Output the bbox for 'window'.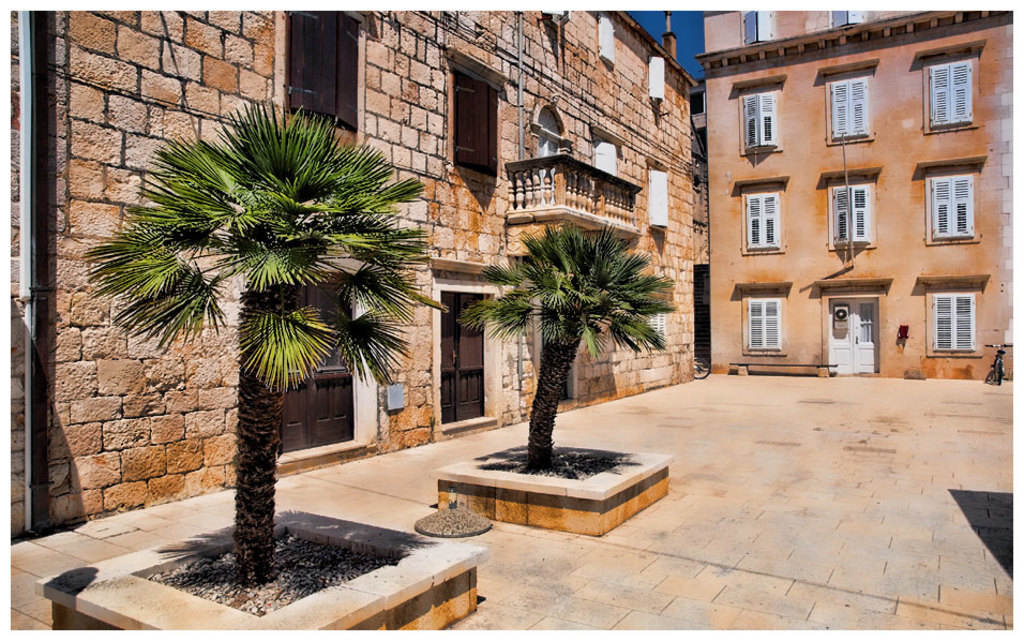
<bbox>826, 182, 875, 253</bbox>.
